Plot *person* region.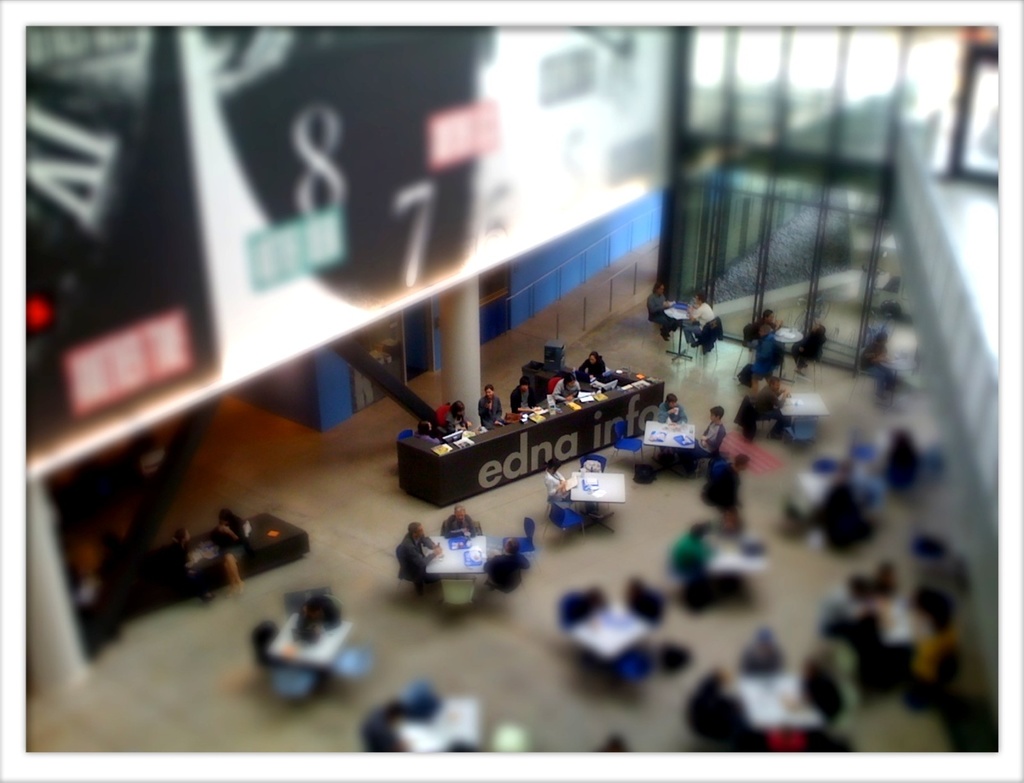
Plotted at pyautogui.locateOnScreen(647, 282, 678, 344).
